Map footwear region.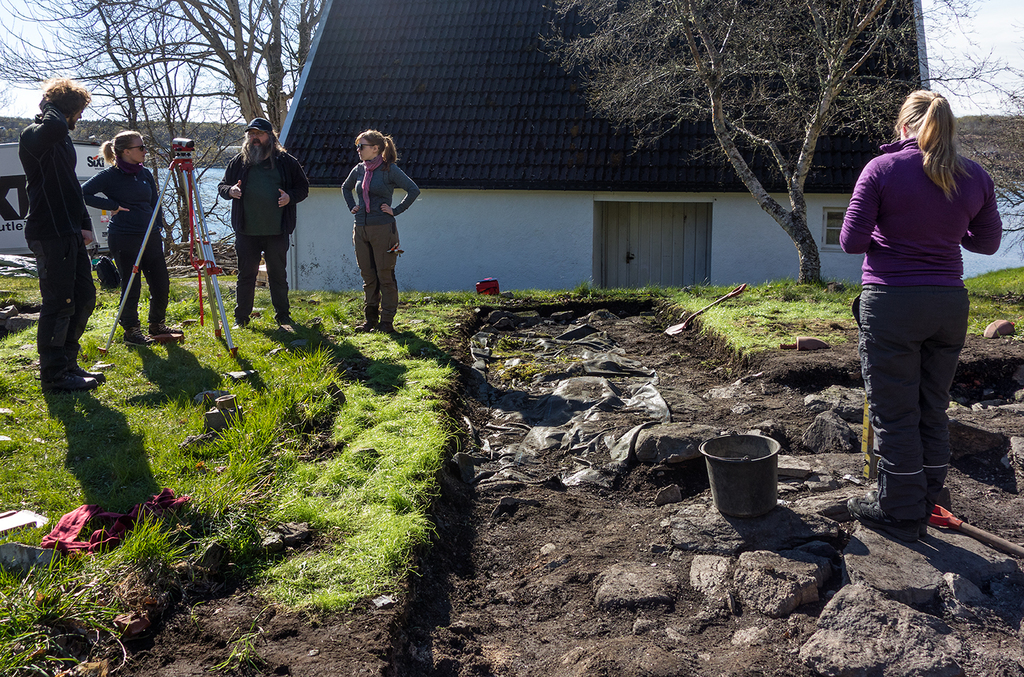
Mapped to 144:318:186:334.
